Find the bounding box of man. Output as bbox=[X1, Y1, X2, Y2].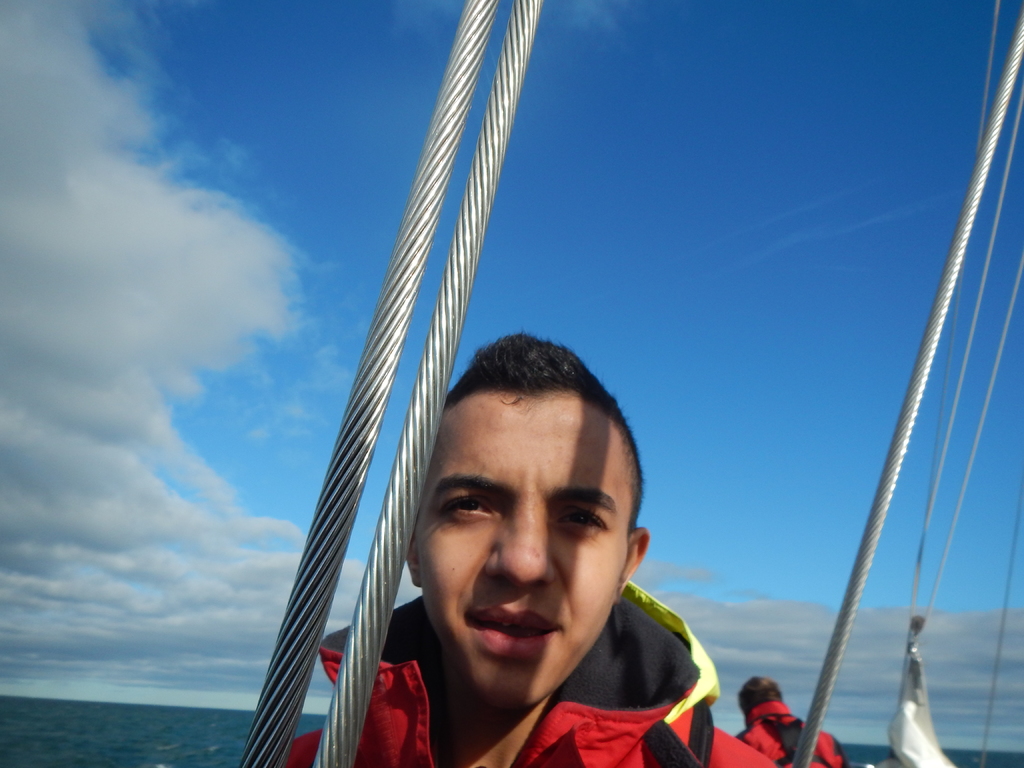
bbox=[735, 672, 851, 767].
